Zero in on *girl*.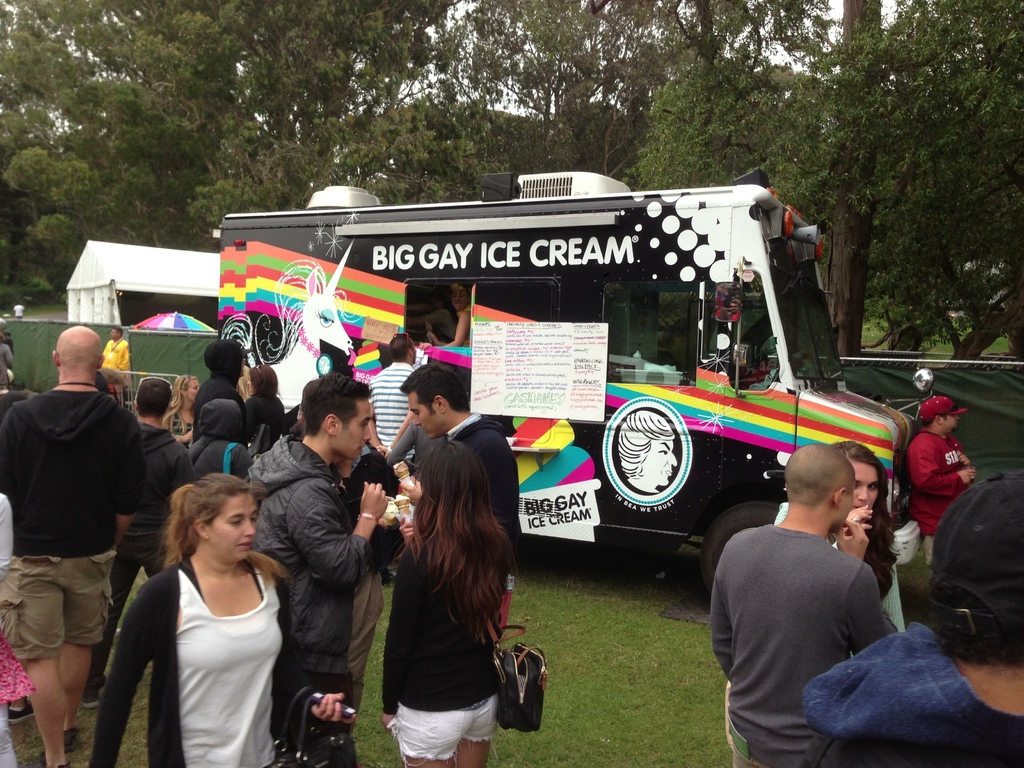
Zeroed in: detection(381, 449, 541, 767).
